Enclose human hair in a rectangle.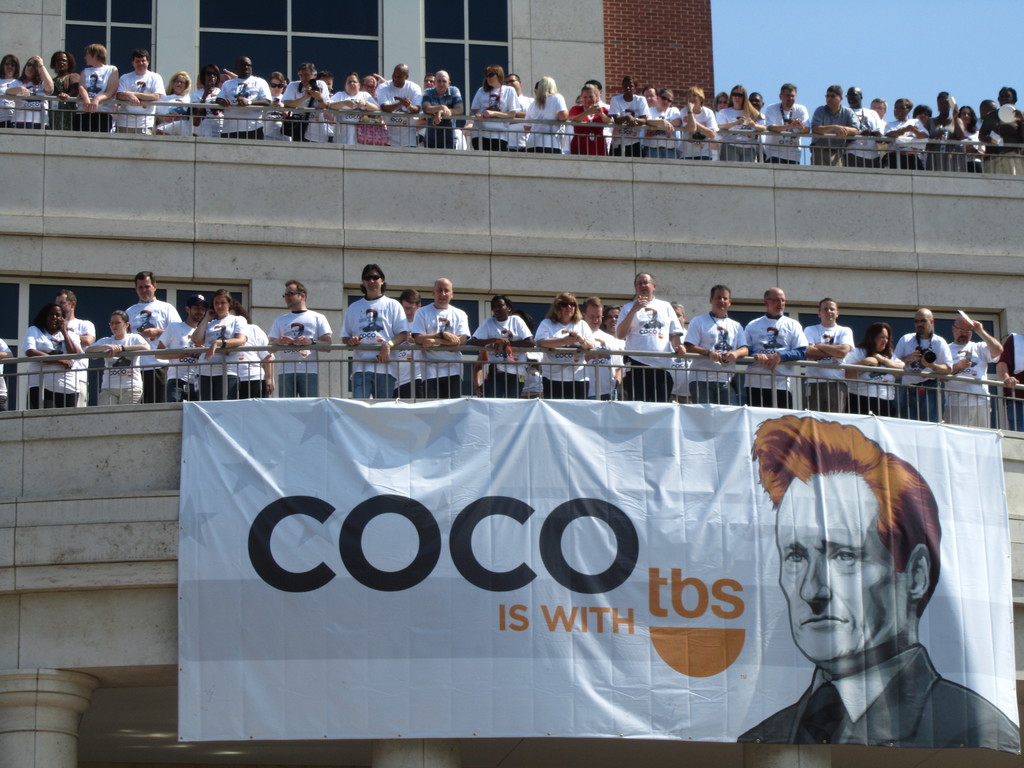
<box>824,333,835,344</box>.
